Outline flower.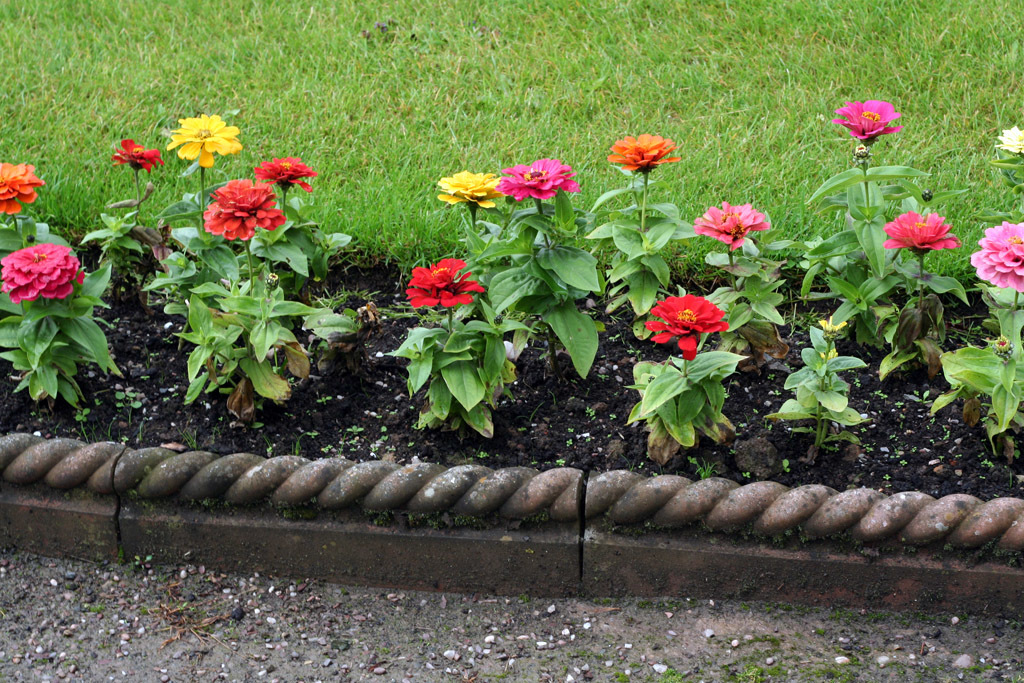
Outline: x1=257 y1=156 x2=315 y2=191.
